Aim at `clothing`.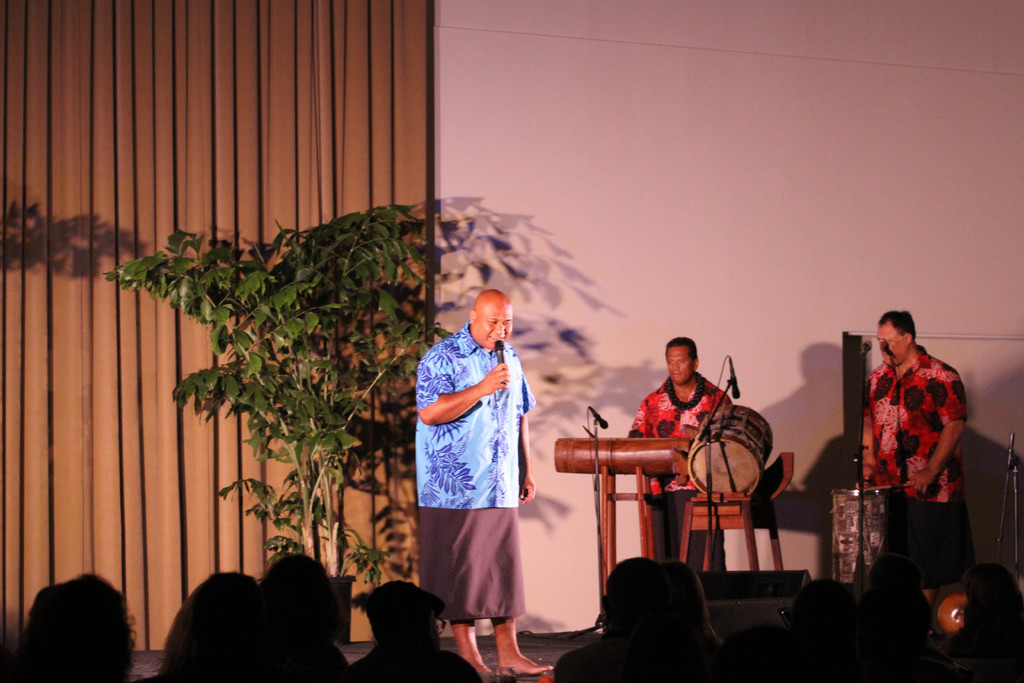
Aimed at 868, 347, 968, 503.
